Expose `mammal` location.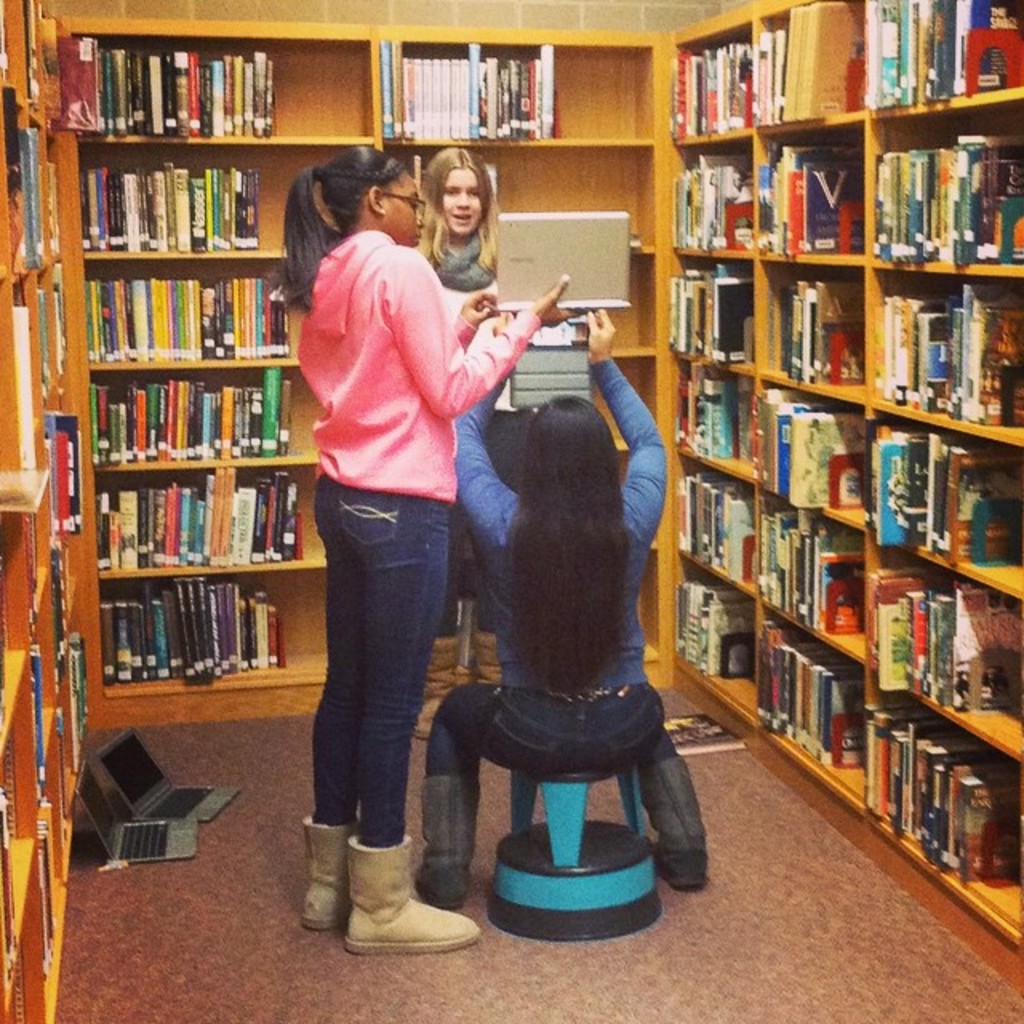
Exposed at region(406, 142, 523, 741).
